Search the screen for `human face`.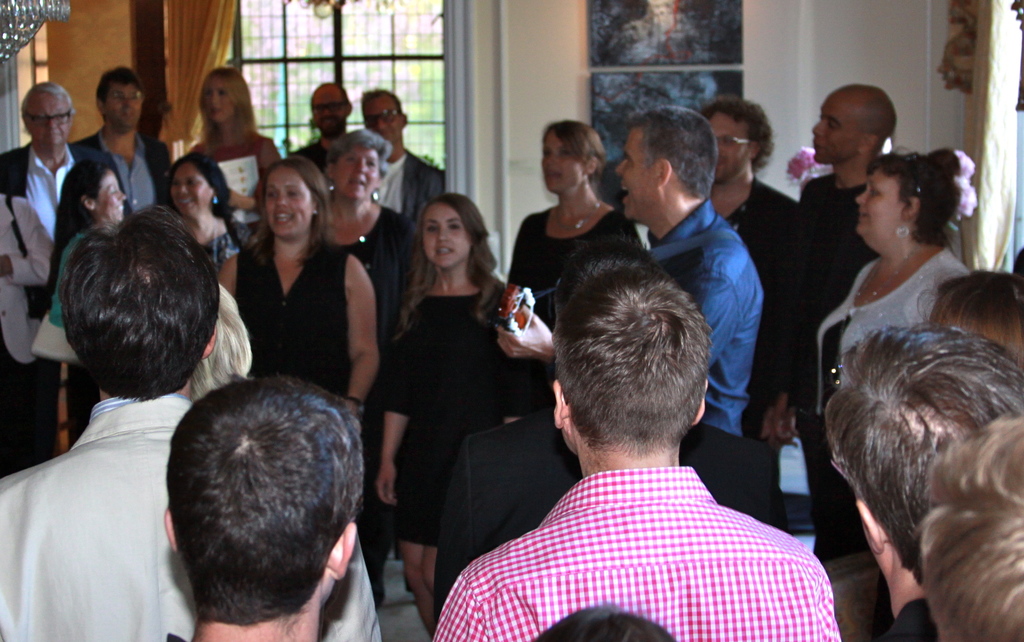
Found at <box>329,140,380,200</box>.
